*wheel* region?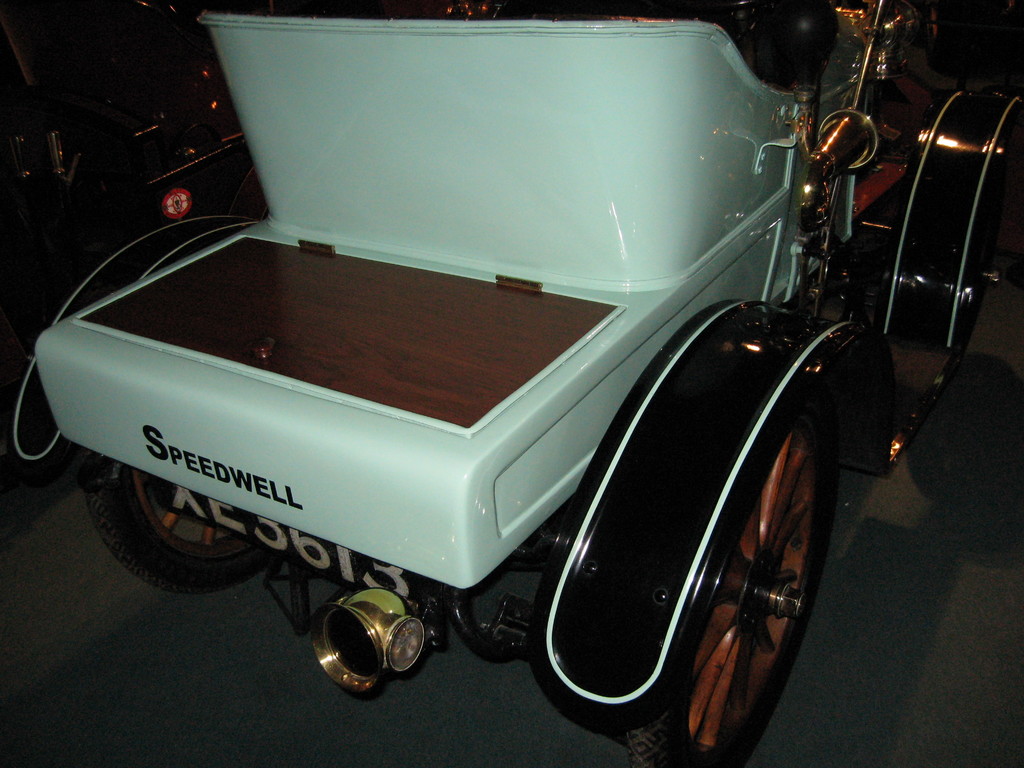
BBox(688, 380, 837, 732)
